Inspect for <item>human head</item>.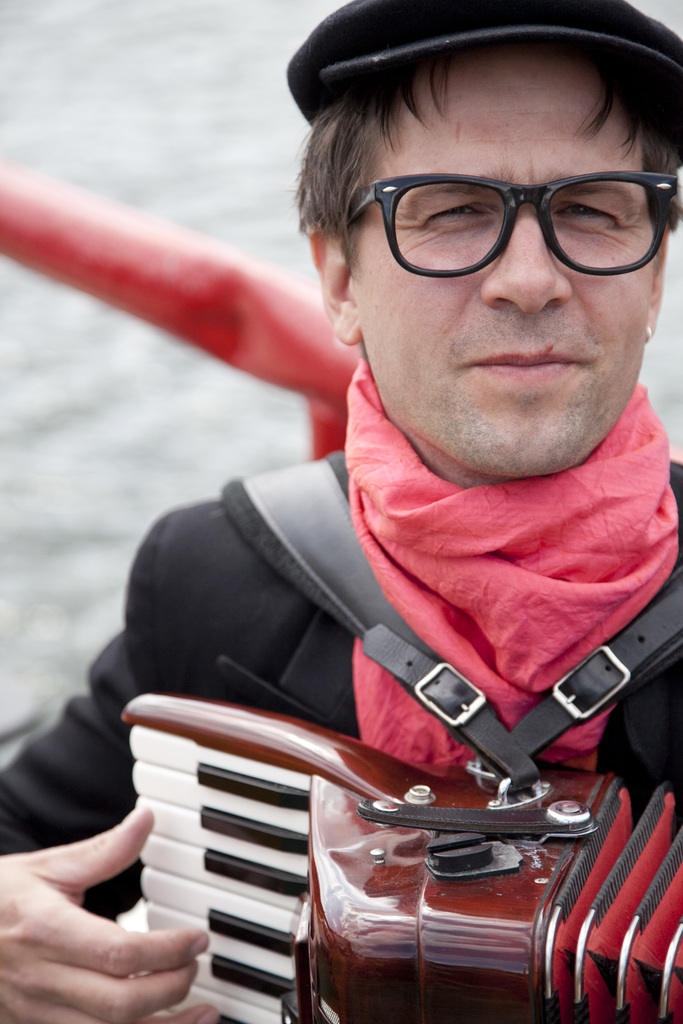
Inspection: crop(293, 6, 682, 463).
